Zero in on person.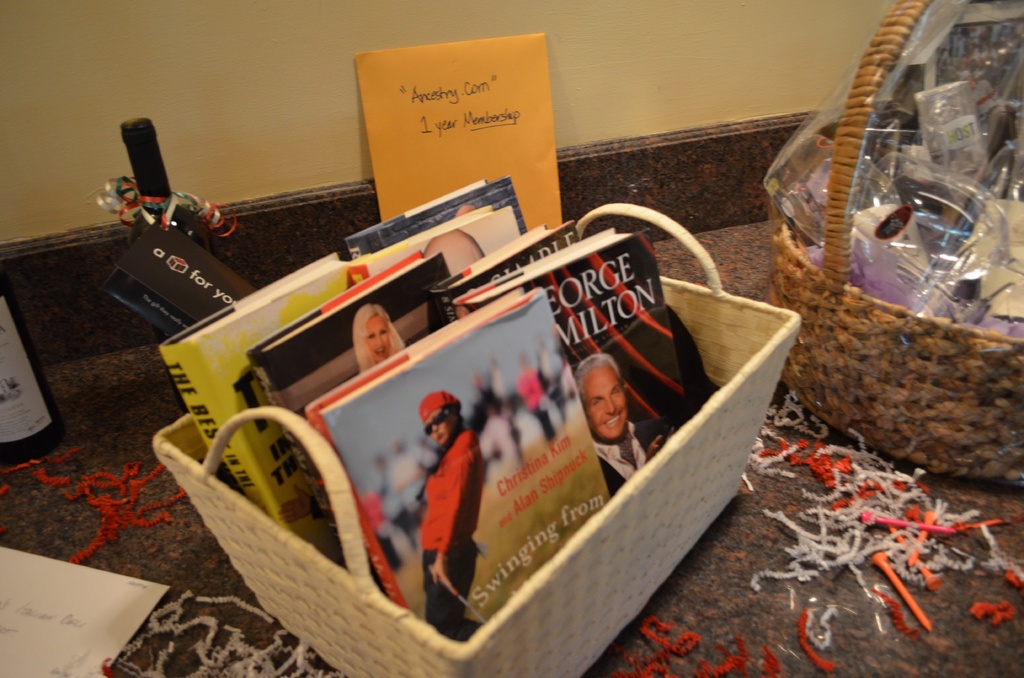
Zeroed in: select_region(421, 389, 488, 652).
